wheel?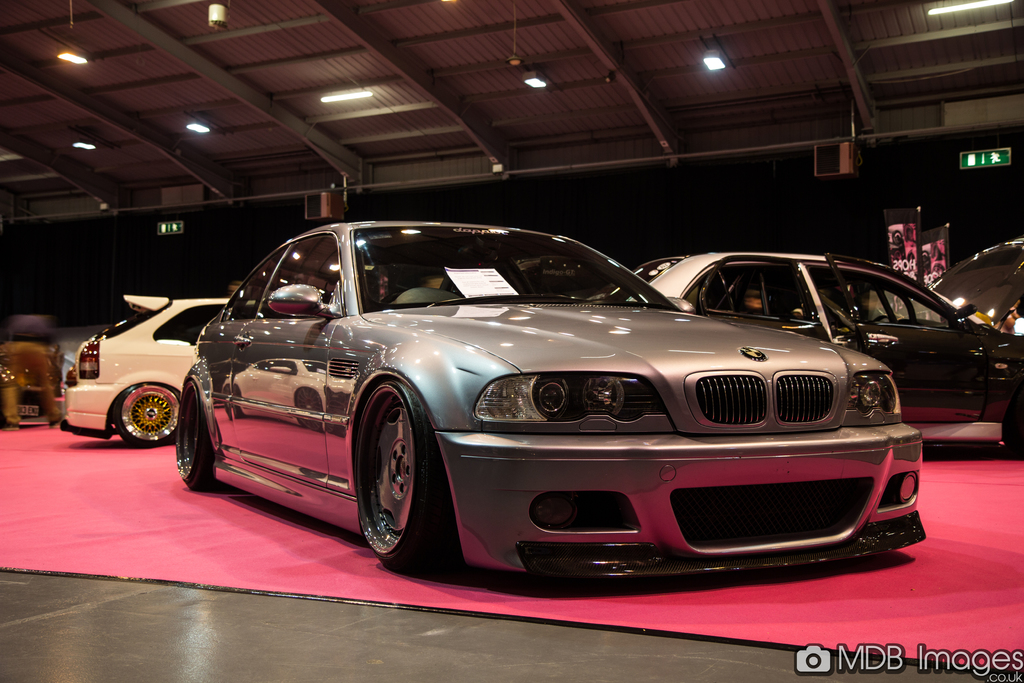
crop(174, 383, 215, 488)
